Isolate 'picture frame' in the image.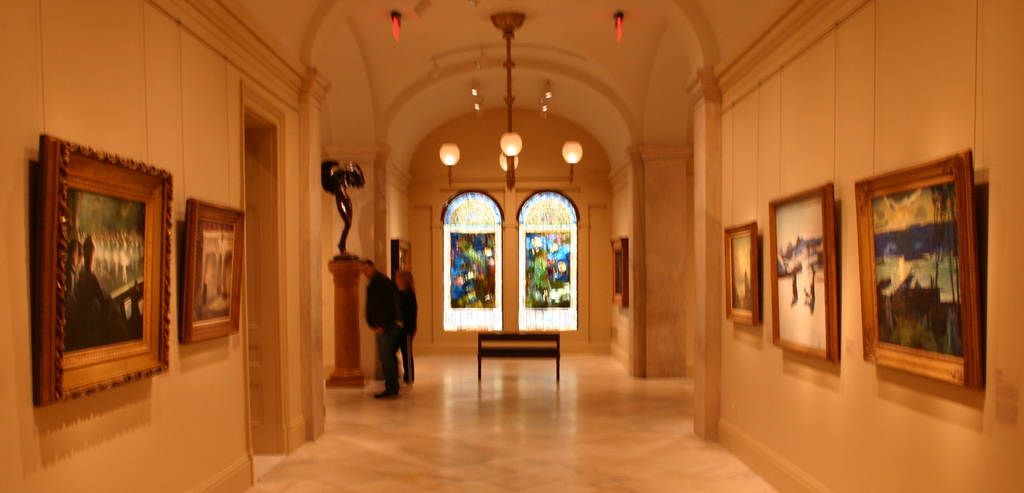
Isolated region: bbox=(610, 235, 627, 311).
